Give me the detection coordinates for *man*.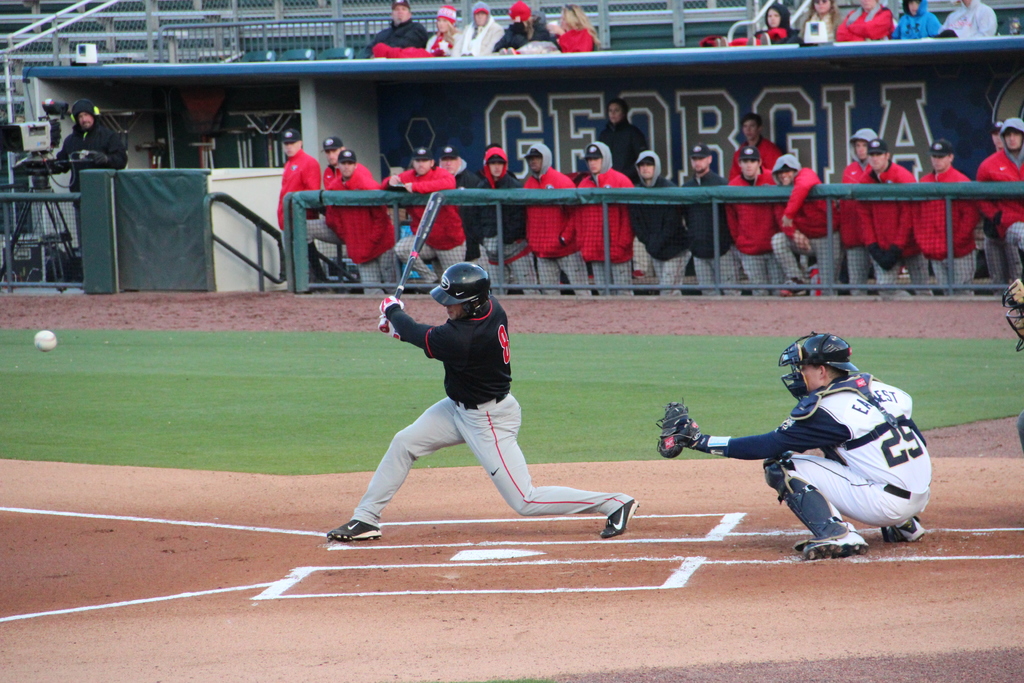
[x1=521, y1=144, x2=592, y2=297].
